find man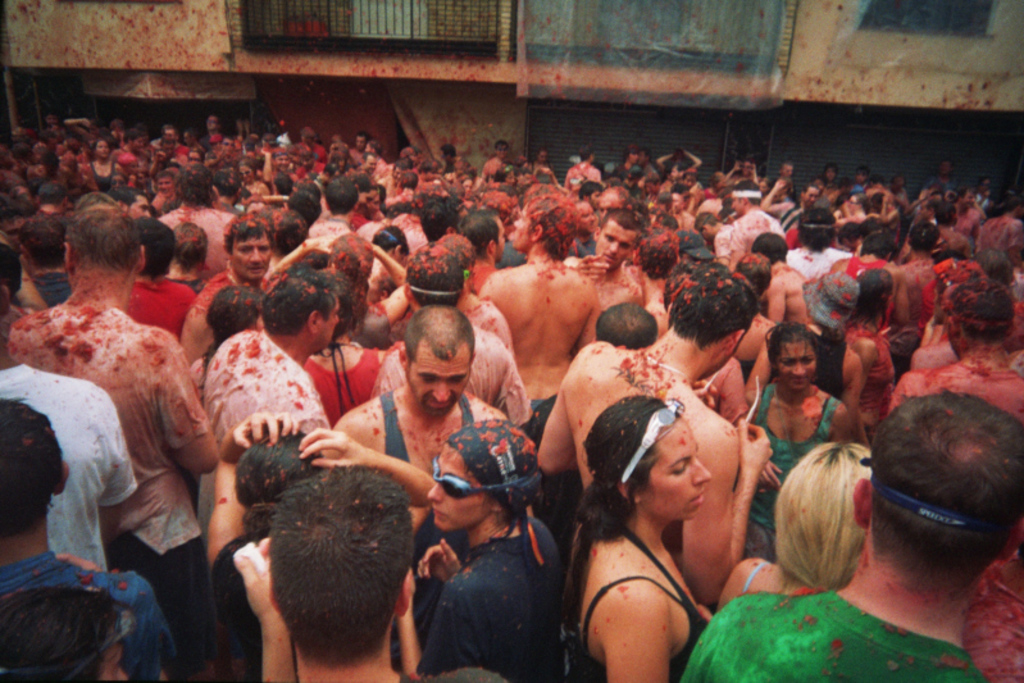
pyautogui.locateOnScreen(473, 190, 601, 436)
